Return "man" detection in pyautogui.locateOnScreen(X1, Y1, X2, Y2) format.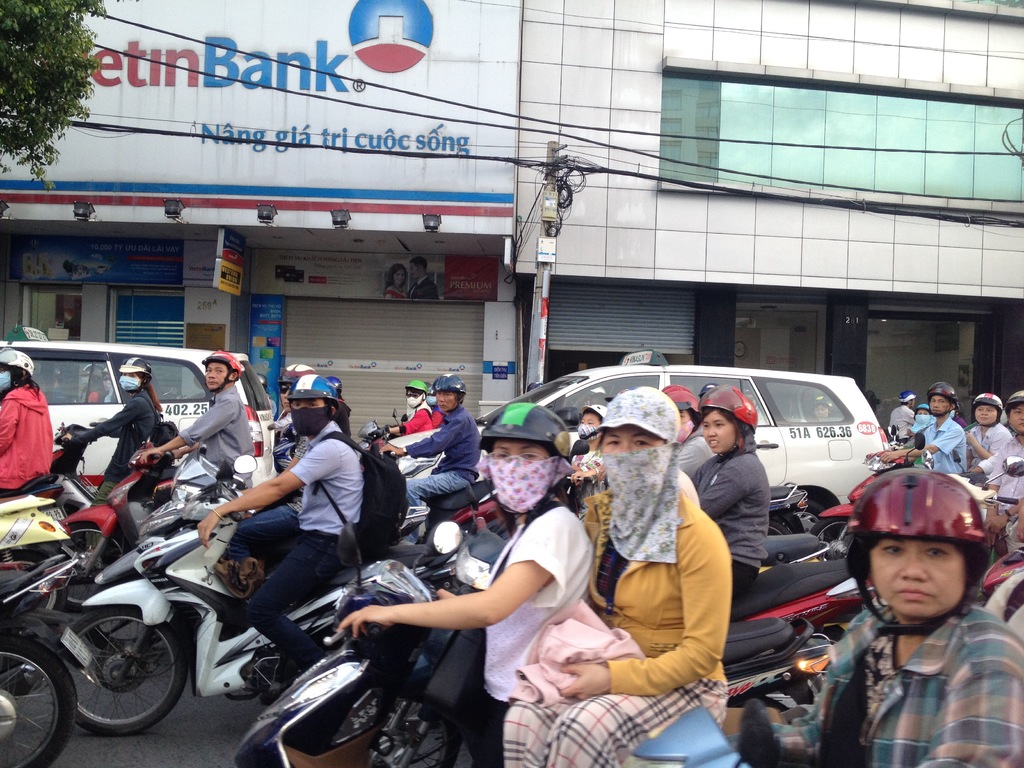
pyautogui.locateOnScreen(409, 256, 439, 302).
